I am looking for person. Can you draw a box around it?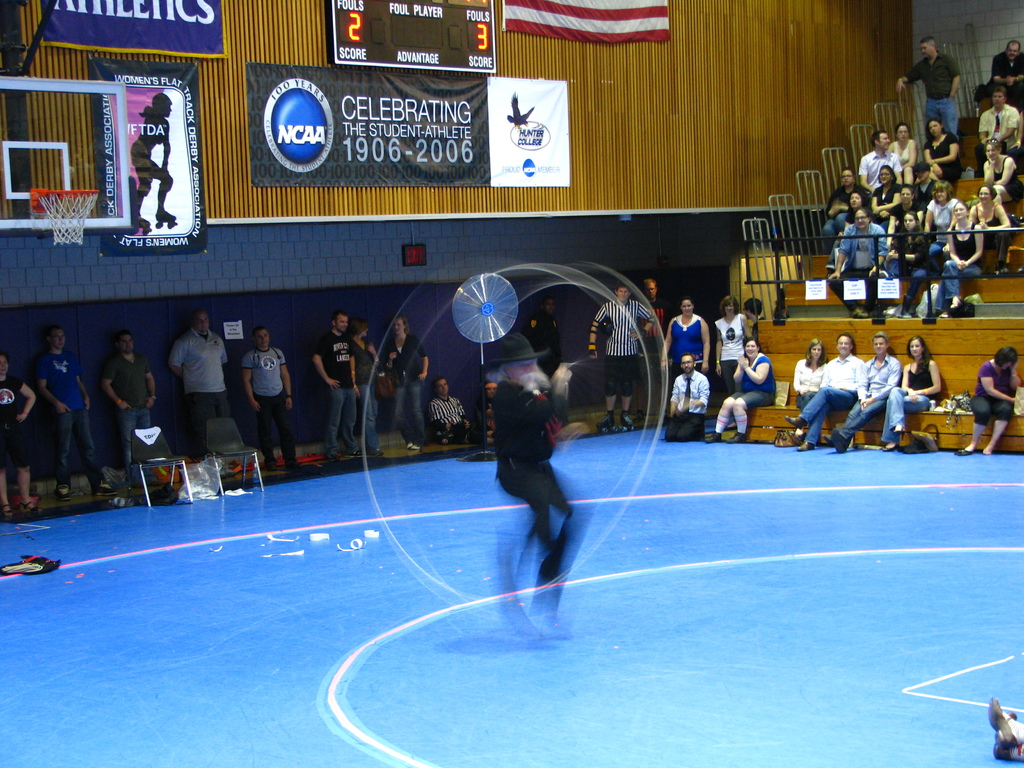
Sure, the bounding box is {"left": 825, "top": 331, "right": 903, "bottom": 451}.
